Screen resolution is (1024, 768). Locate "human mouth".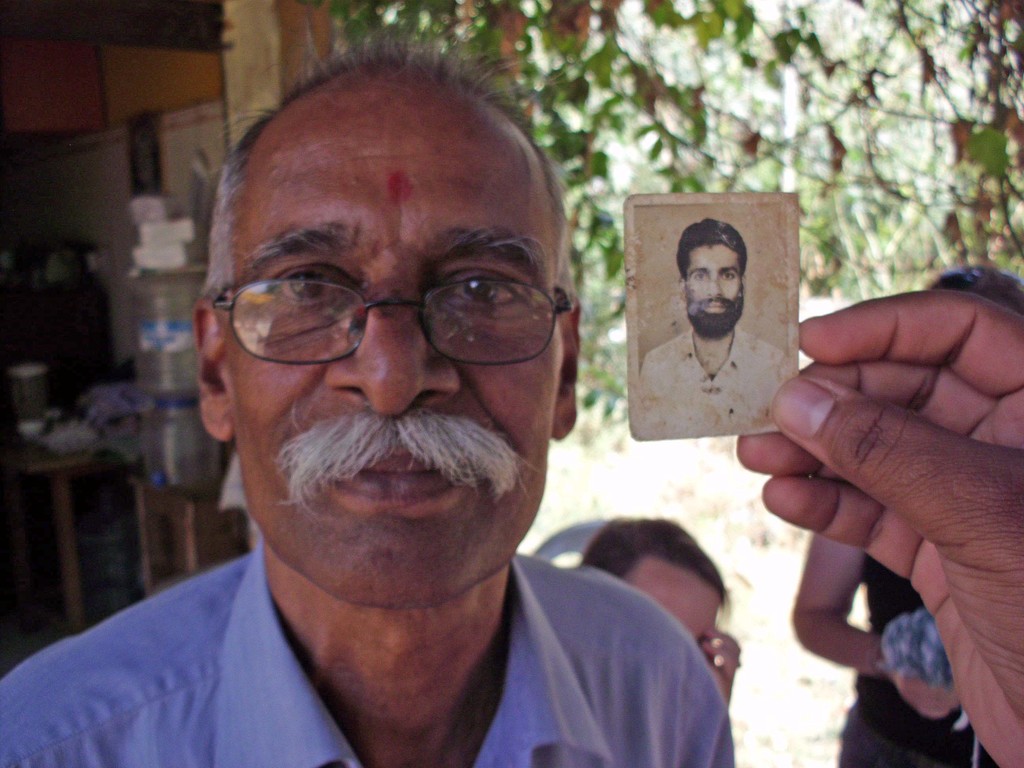
x1=705 y1=301 x2=731 y2=314.
